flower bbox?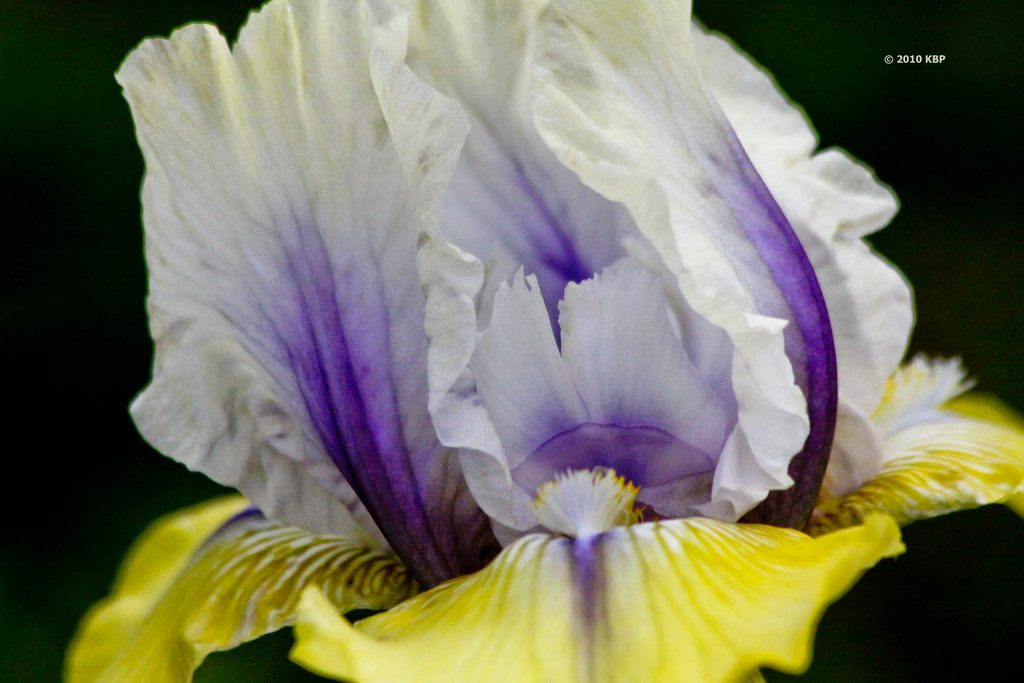
(63,0,1023,682)
